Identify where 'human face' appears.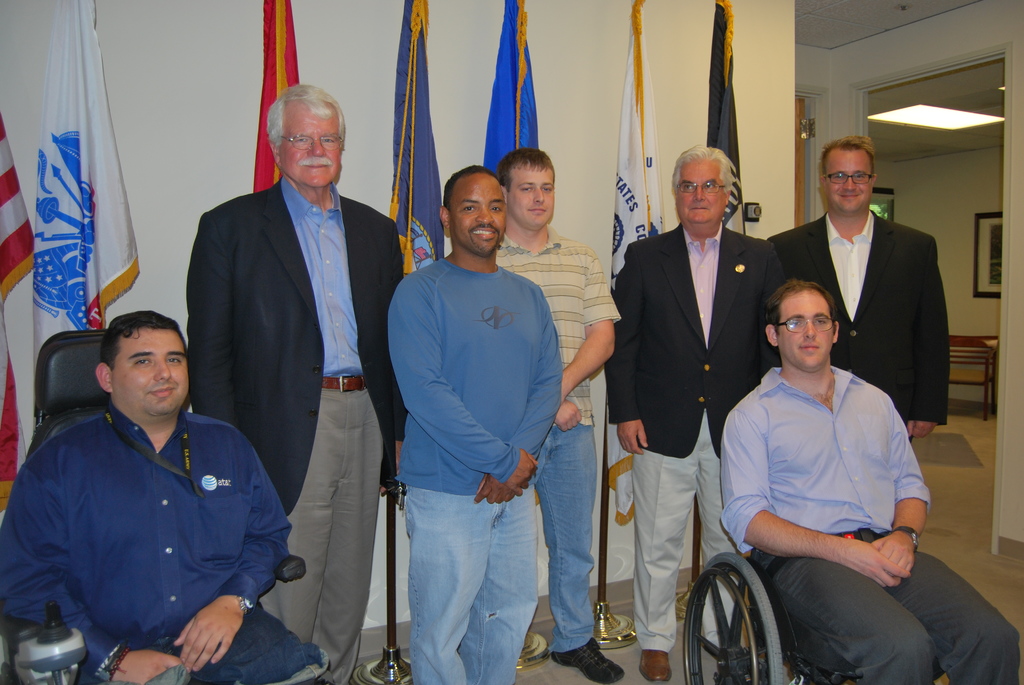
Appears at box(454, 184, 507, 249).
